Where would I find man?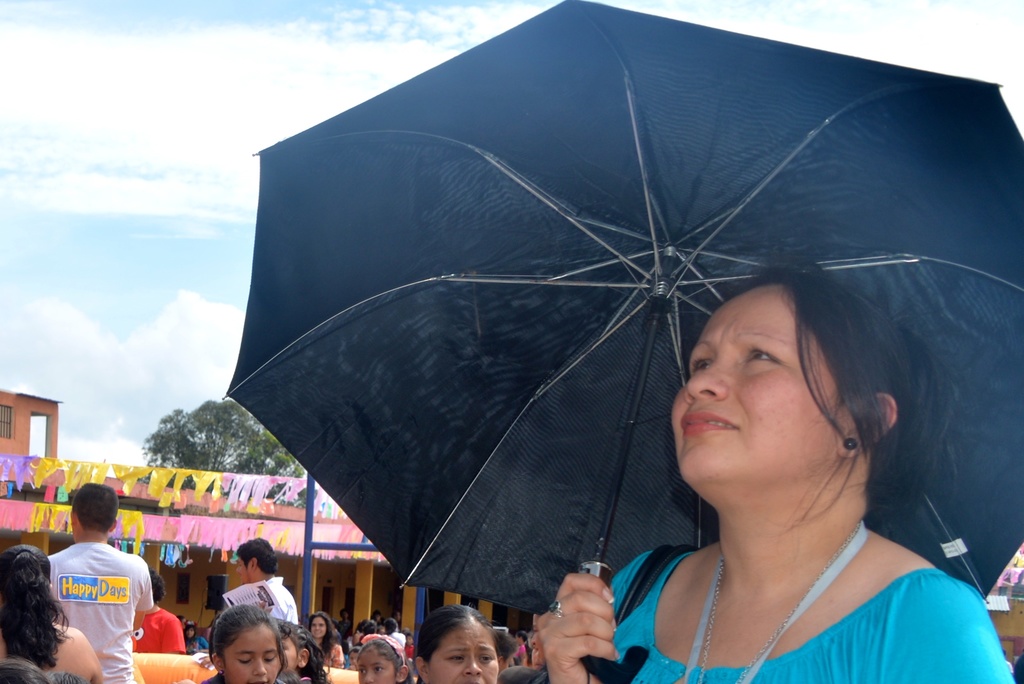
At (43, 478, 155, 683).
